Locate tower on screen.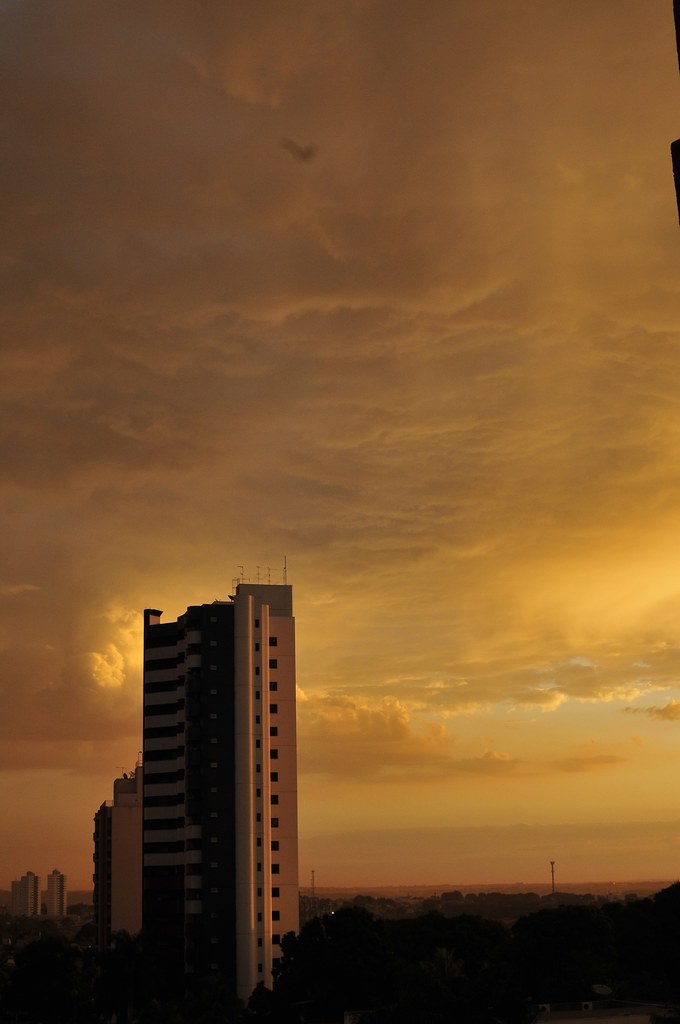
On screen at x1=25 y1=862 x2=41 y2=922.
